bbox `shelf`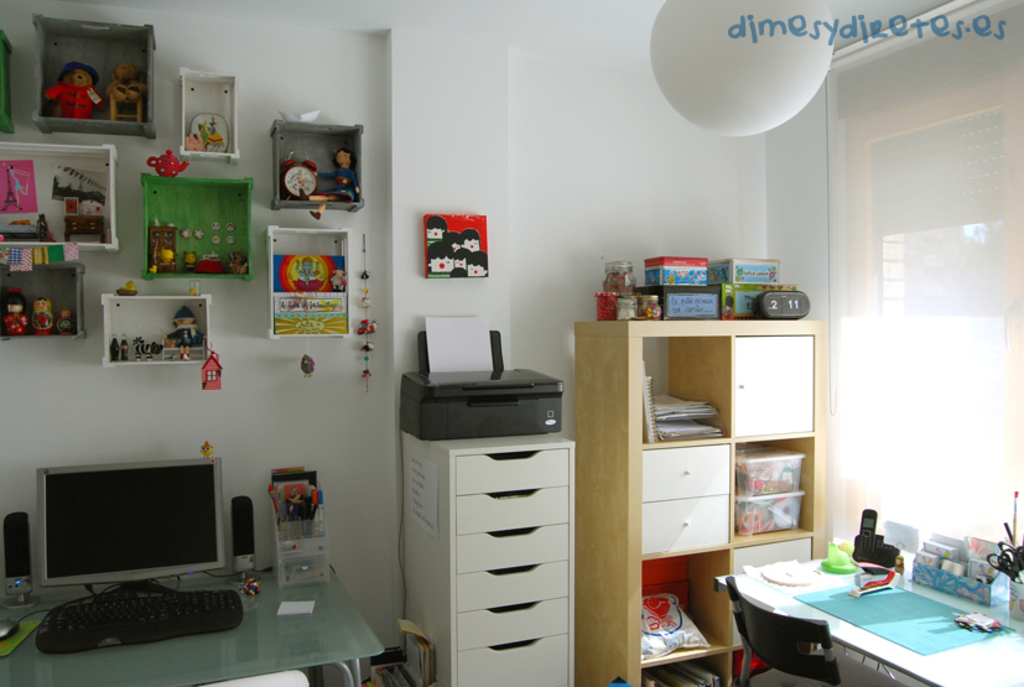
(left=0, top=256, right=89, bottom=337)
